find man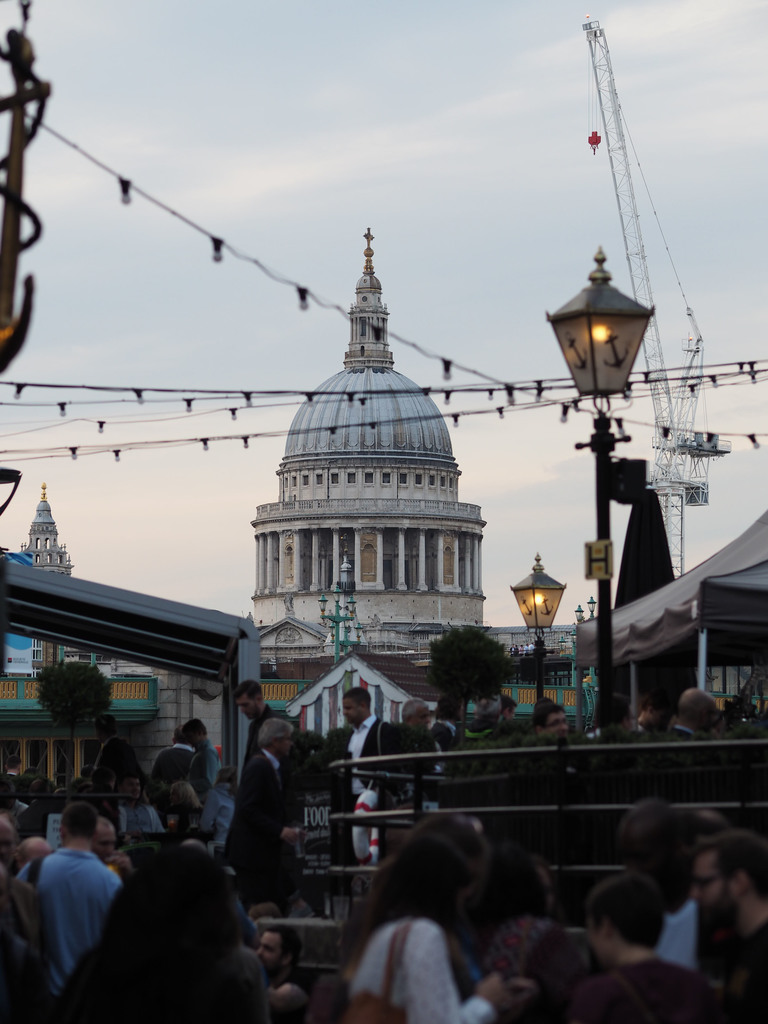
{"left": 532, "top": 700, "right": 576, "bottom": 756}
